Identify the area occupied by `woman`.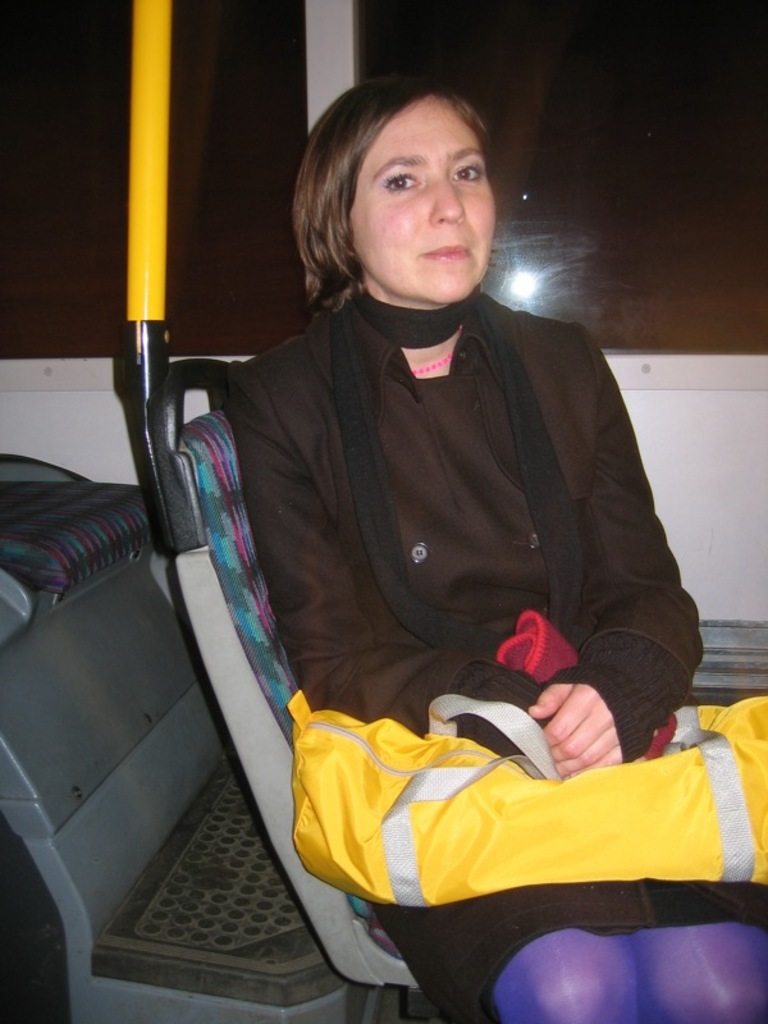
Area: pyautogui.locateOnScreen(137, 44, 722, 1011).
